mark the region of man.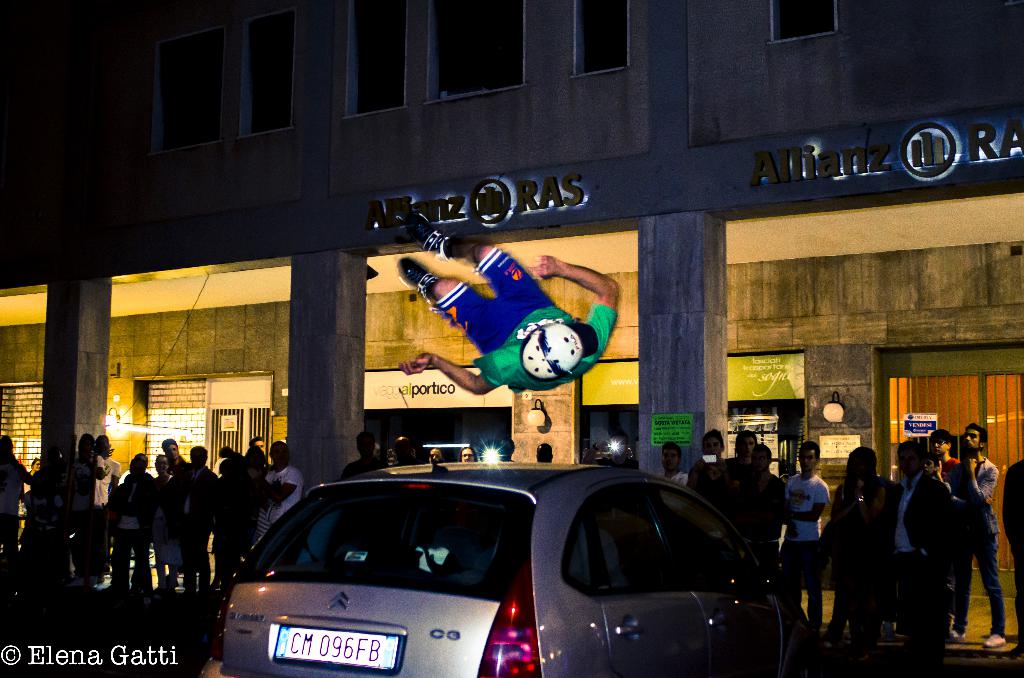
Region: {"left": 102, "top": 455, "right": 158, "bottom": 597}.
